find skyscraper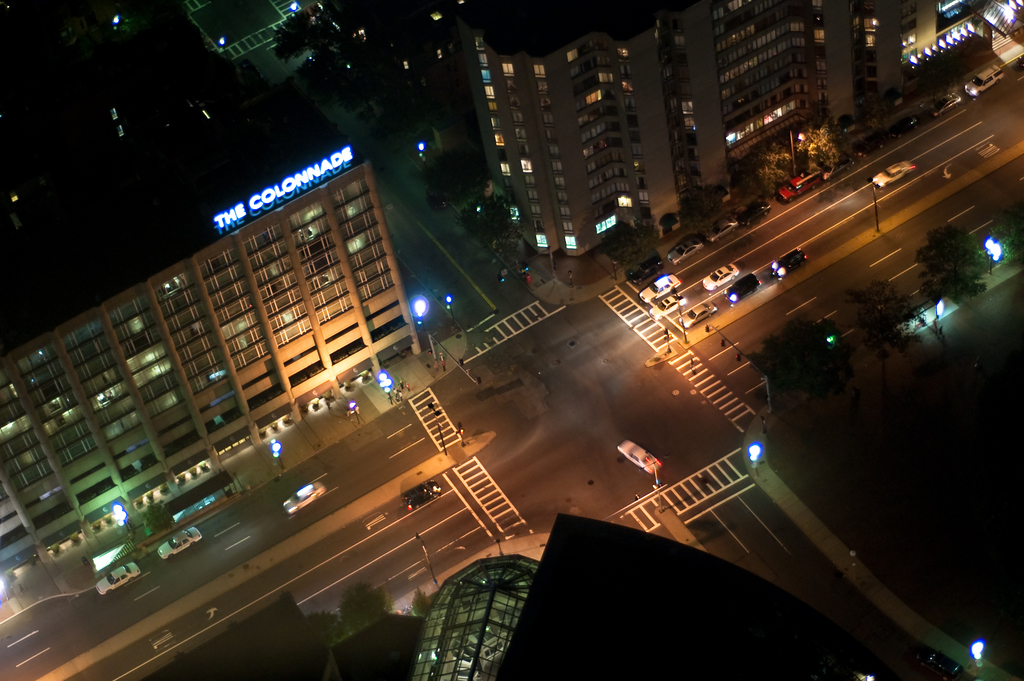
(left=1, top=103, right=424, bottom=602)
